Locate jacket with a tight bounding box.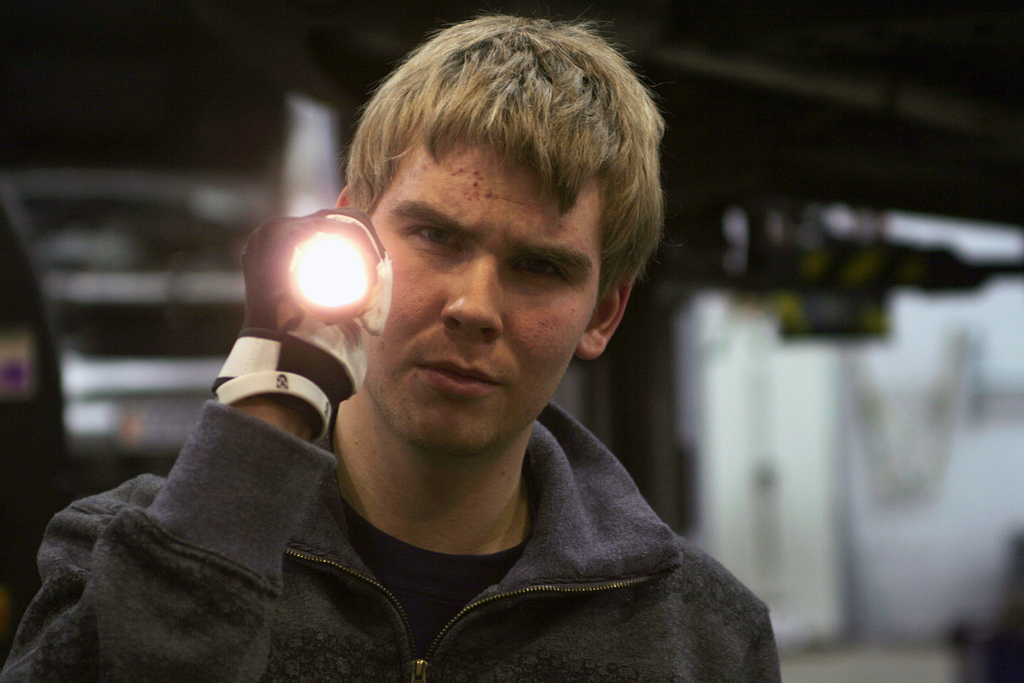
select_region(47, 187, 801, 682).
